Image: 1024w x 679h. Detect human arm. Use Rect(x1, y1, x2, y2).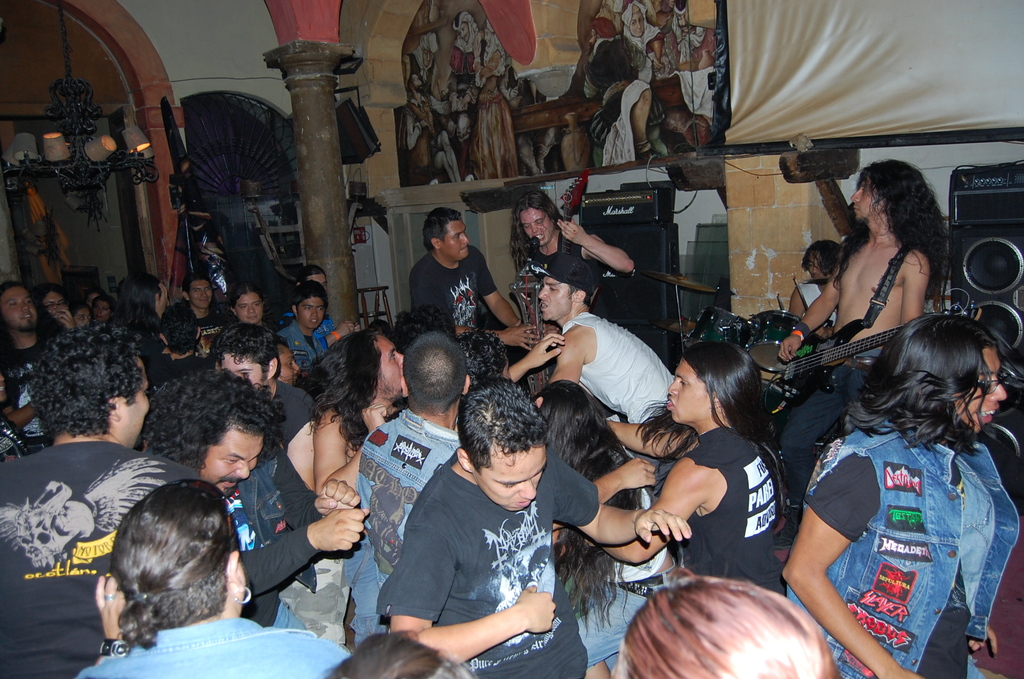
Rect(91, 574, 130, 665).
